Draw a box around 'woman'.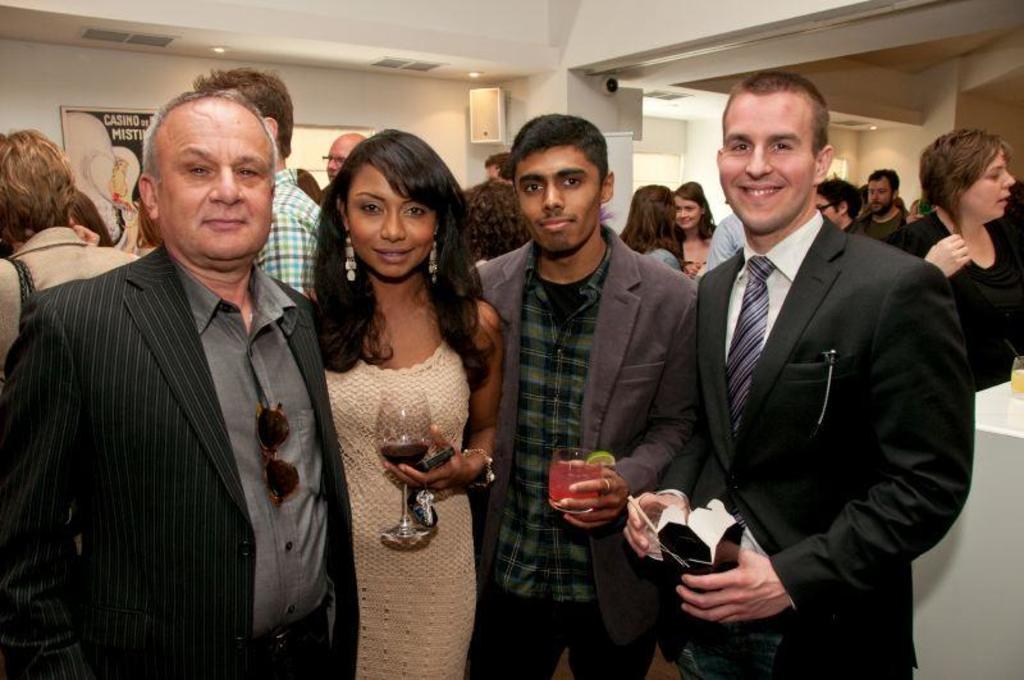
[273,114,506,679].
